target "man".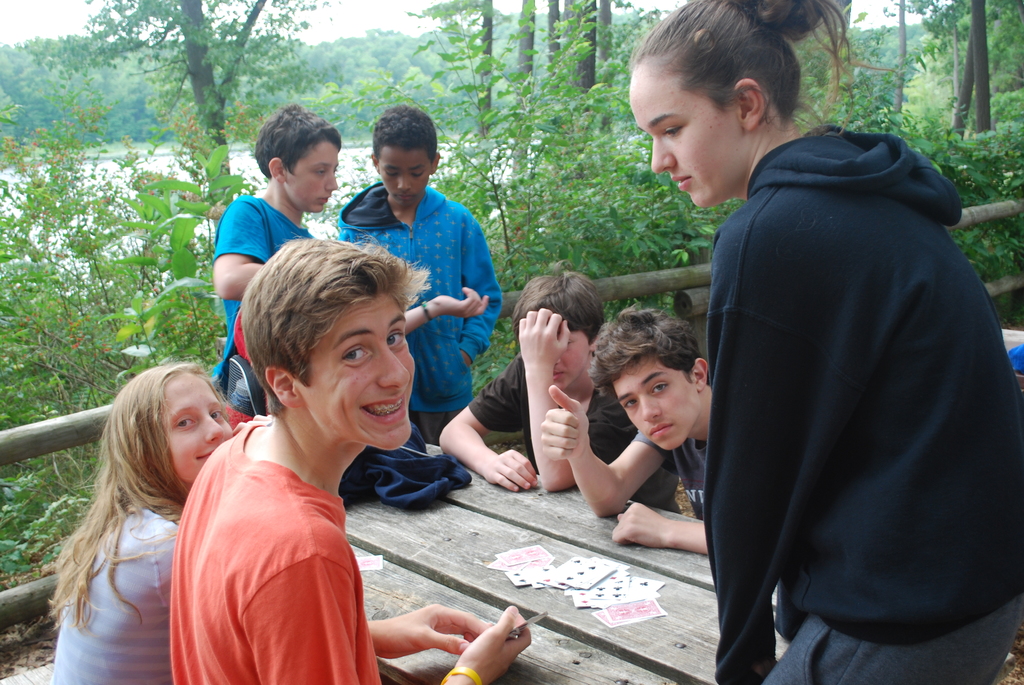
Target region: left=431, top=255, right=688, bottom=520.
